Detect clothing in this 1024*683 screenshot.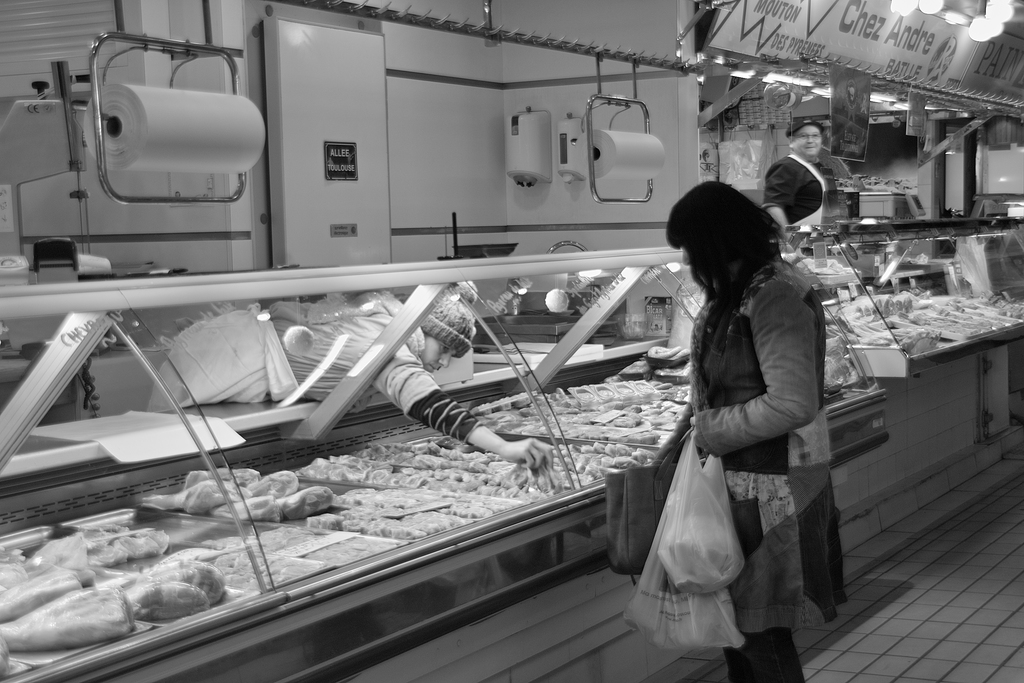
Detection: [x1=760, y1=145, x2=838, y2=247].
